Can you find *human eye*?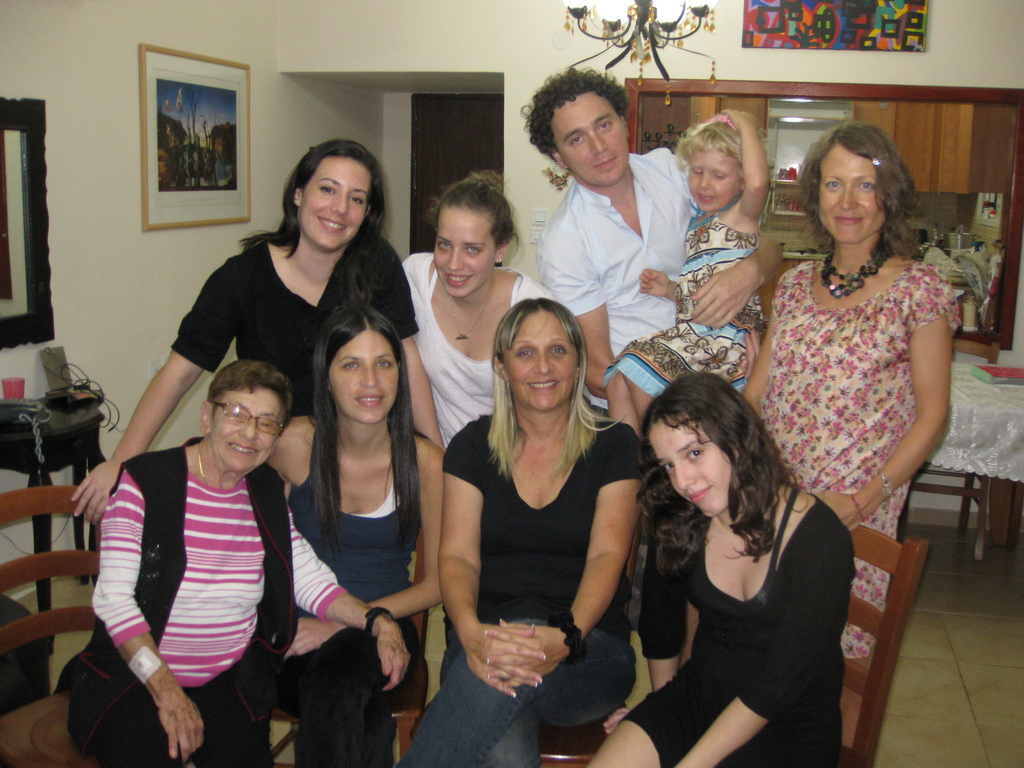
Yes, bounding box: l=226, t=407, r=244, b=422.
